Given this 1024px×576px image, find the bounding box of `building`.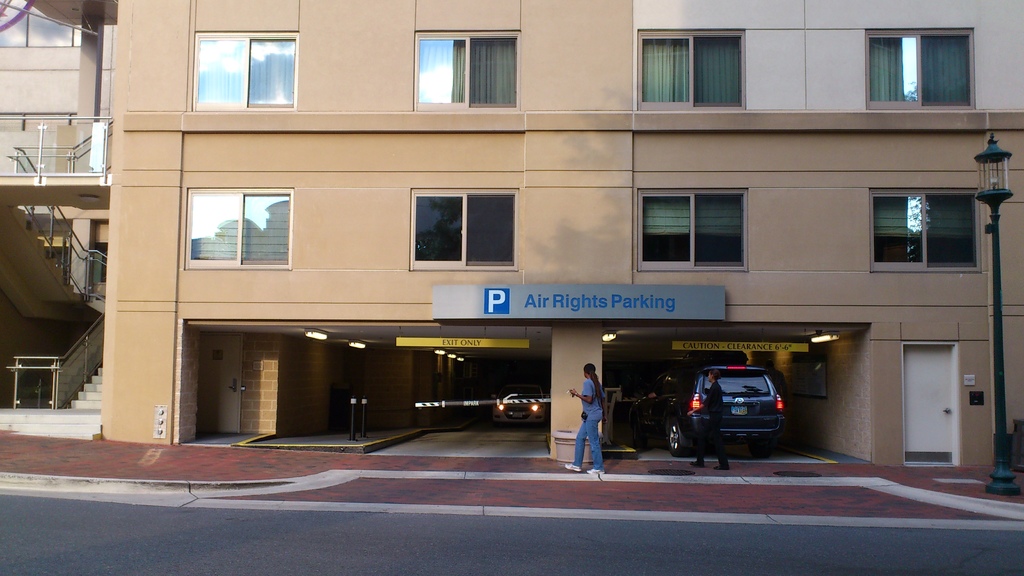
box(0, 0, 1023, 456).
